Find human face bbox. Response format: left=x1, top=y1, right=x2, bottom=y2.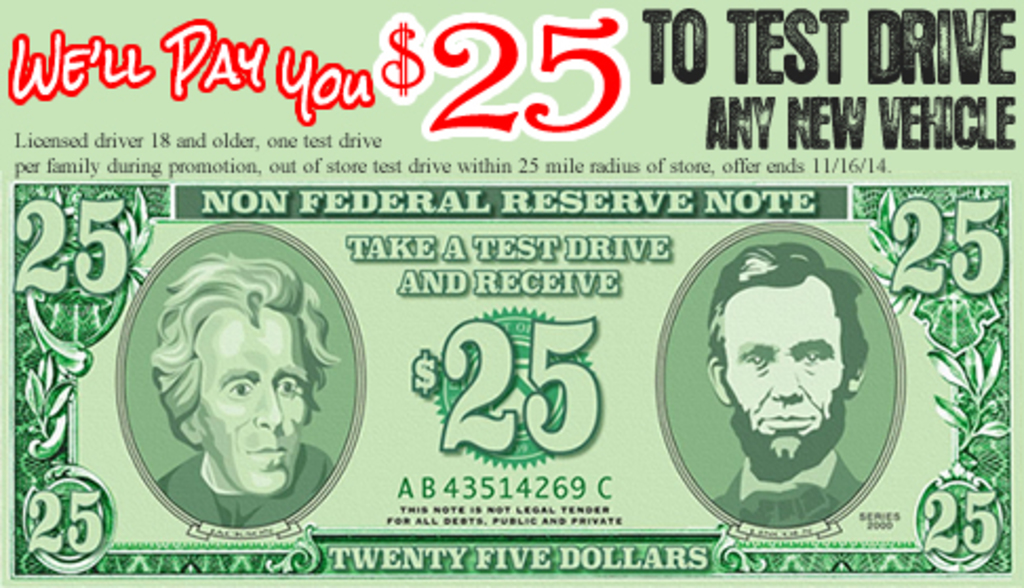
left=200, top=310, right=310, bottom=495.
